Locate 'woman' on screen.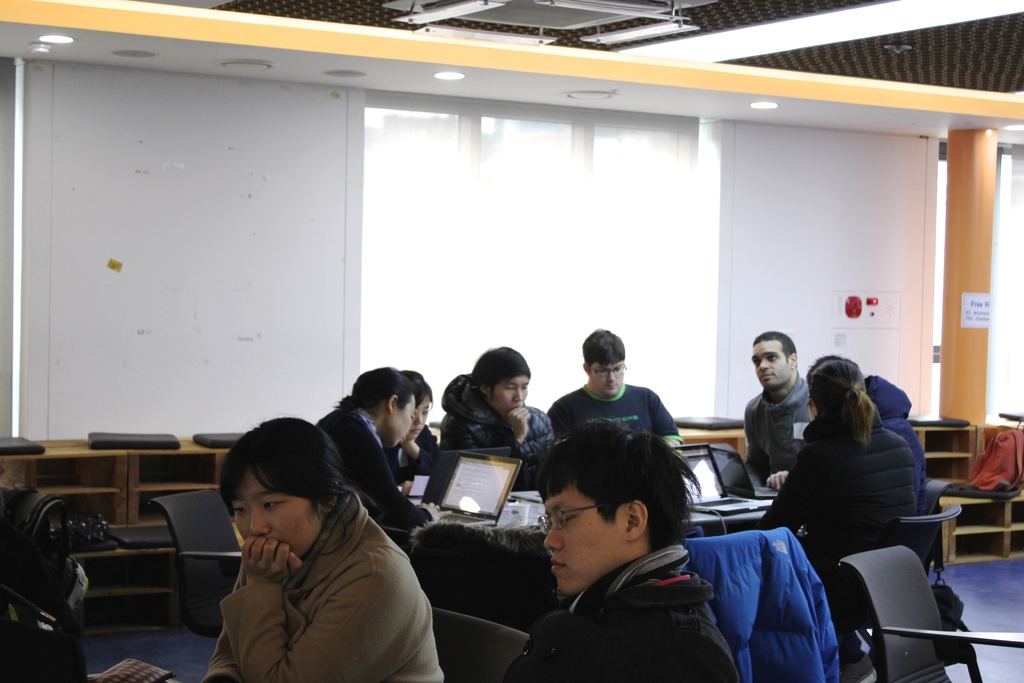
On screen at (x1=778, y1=344, x2=936, y2=656).
